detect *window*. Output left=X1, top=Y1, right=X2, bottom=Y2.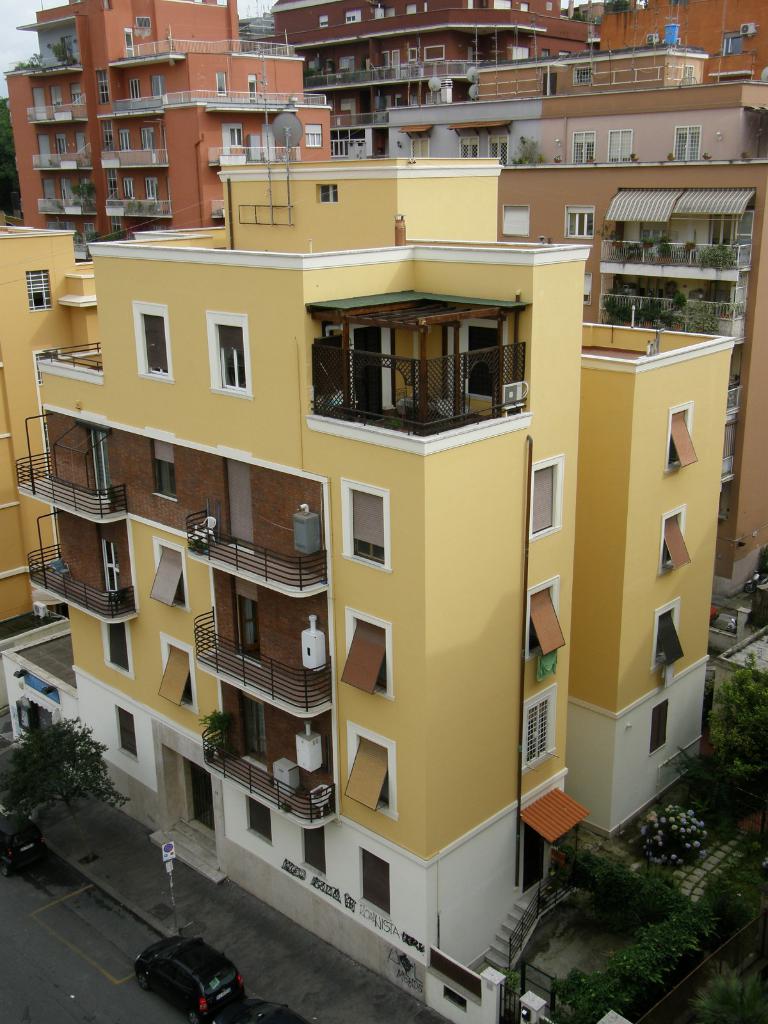
left=98, top=623, right=135, bottom=672.
